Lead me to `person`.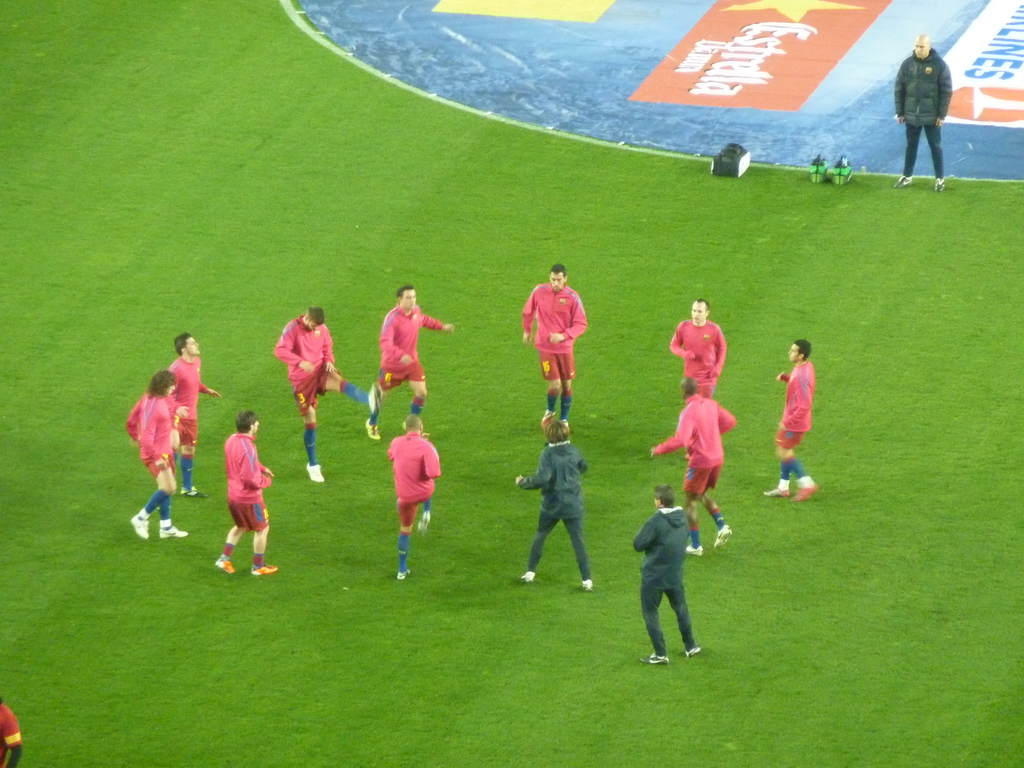
Lead to l=522, t=262, r=586, b=436.
